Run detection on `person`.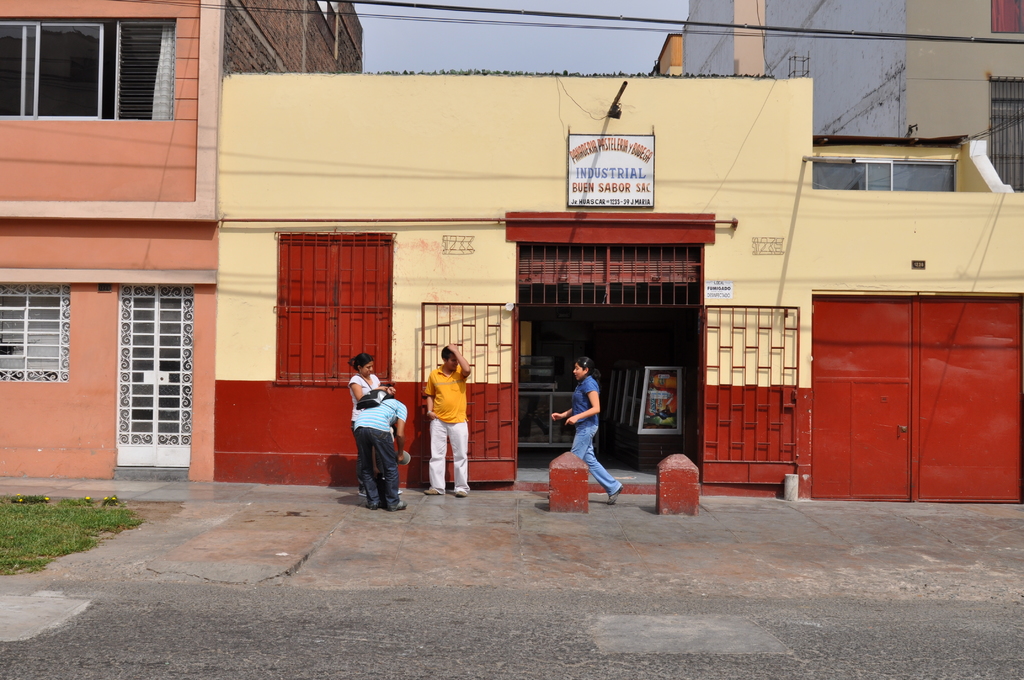
Result: l=421, t=339, r=474, b=494.
